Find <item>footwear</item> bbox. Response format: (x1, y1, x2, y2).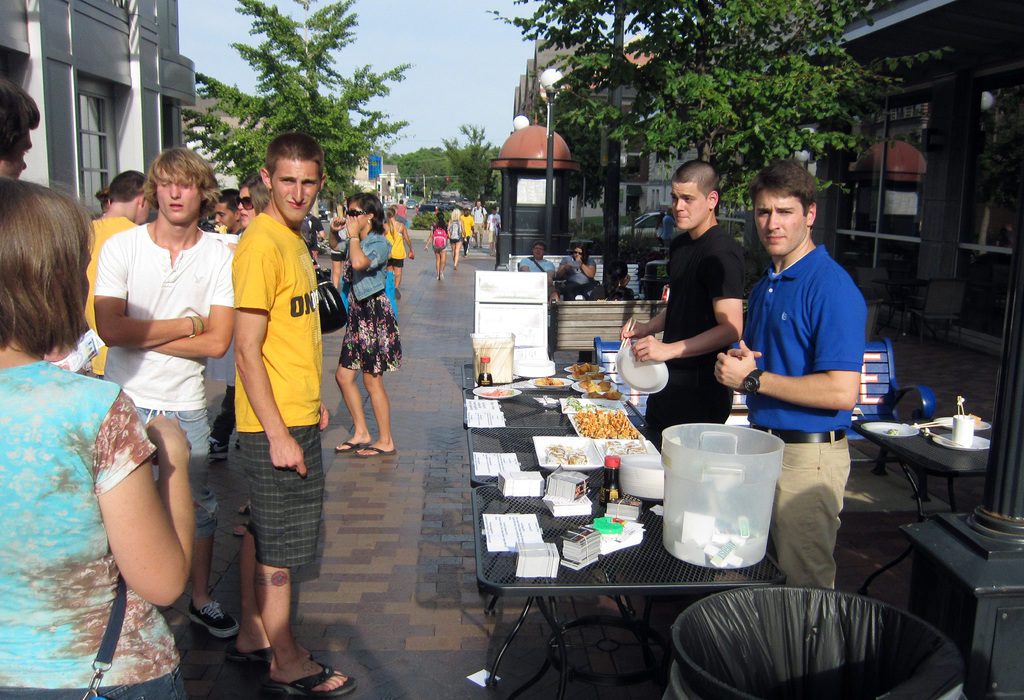
(394, 284, 403, 302).
